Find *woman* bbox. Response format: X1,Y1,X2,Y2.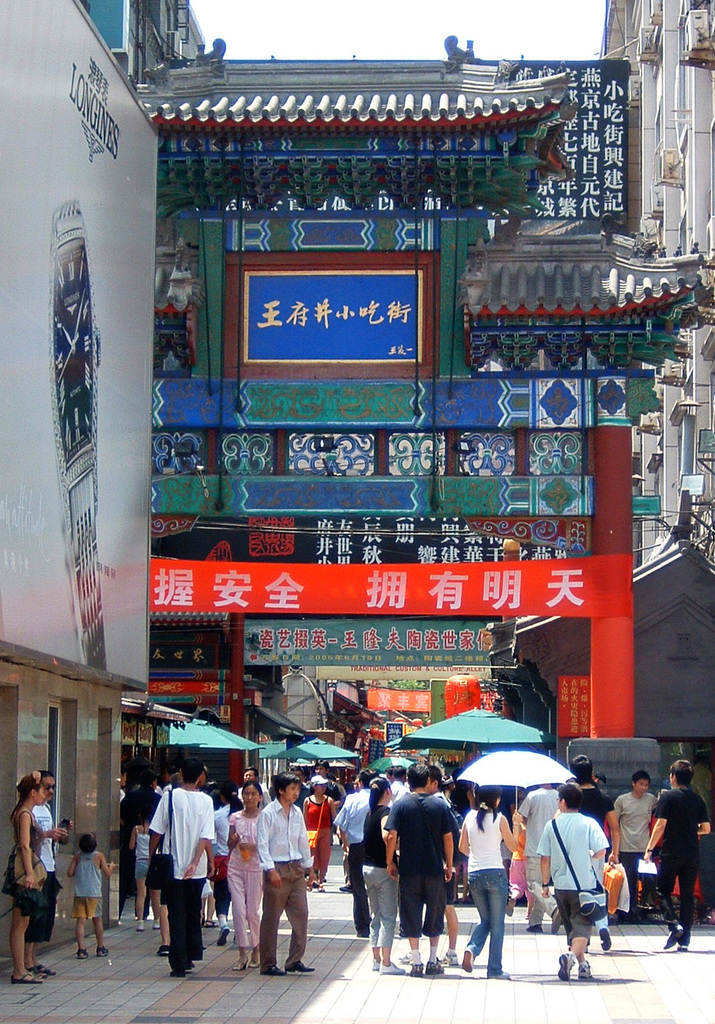
3,769,46,988.
